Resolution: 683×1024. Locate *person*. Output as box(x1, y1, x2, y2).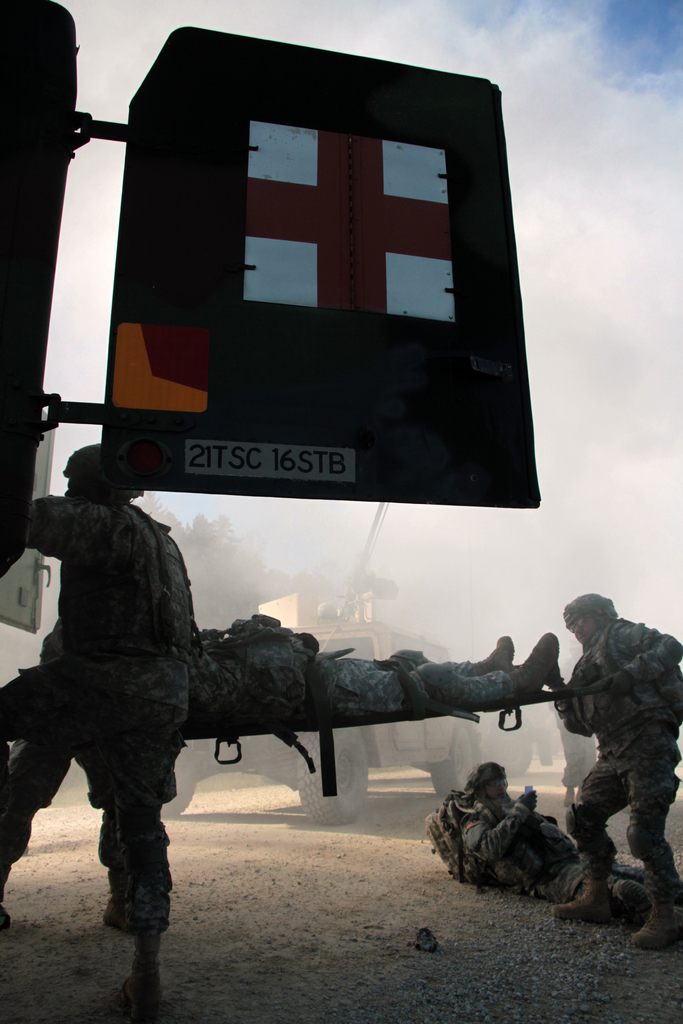
box(36, 617, 564, 714).
